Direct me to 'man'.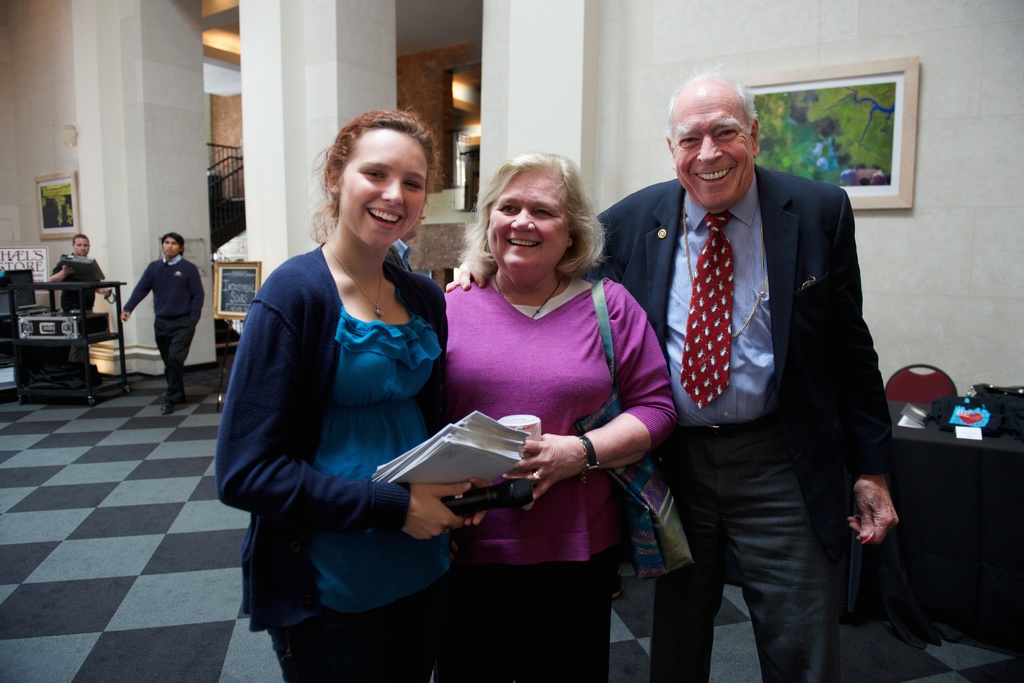
Direction: {"x1": 49, "y1": 234, "x2": 115, "y2": 361}.
